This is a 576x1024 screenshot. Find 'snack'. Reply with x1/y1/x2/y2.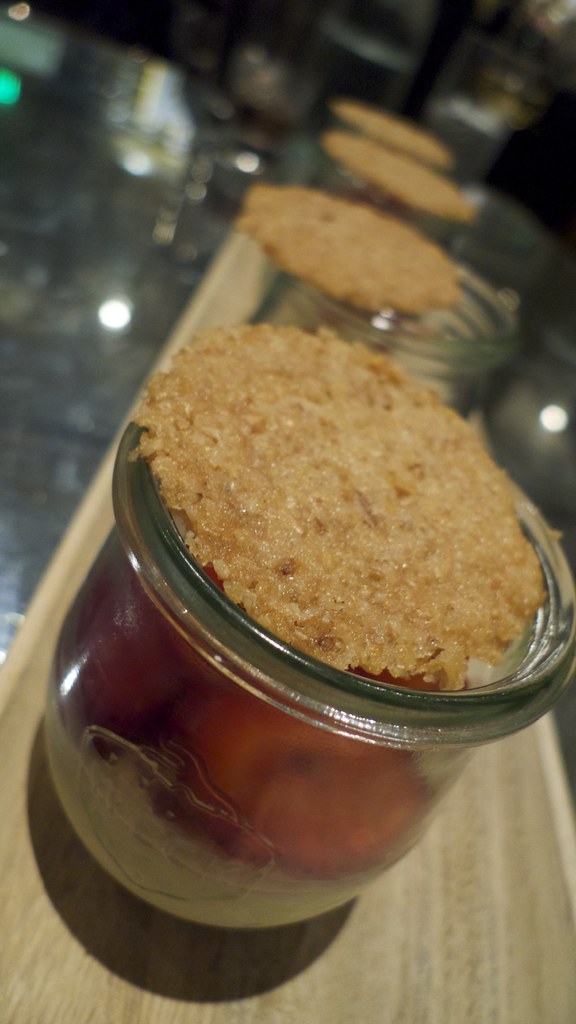
324/145/482/206.
